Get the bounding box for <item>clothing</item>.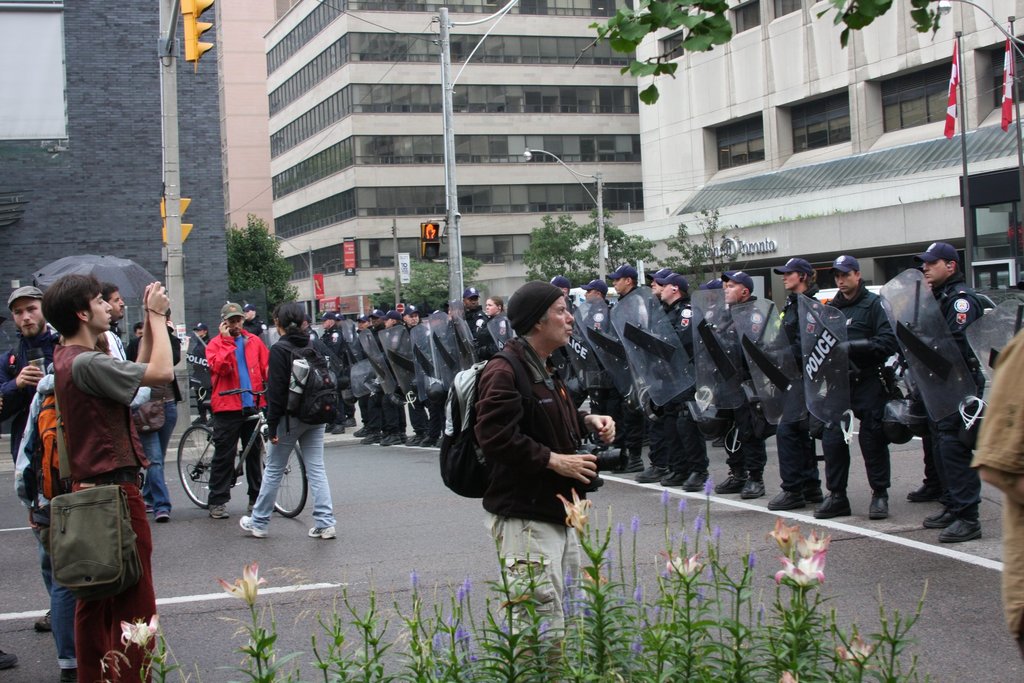
box=[0, 330, 64, 586].
